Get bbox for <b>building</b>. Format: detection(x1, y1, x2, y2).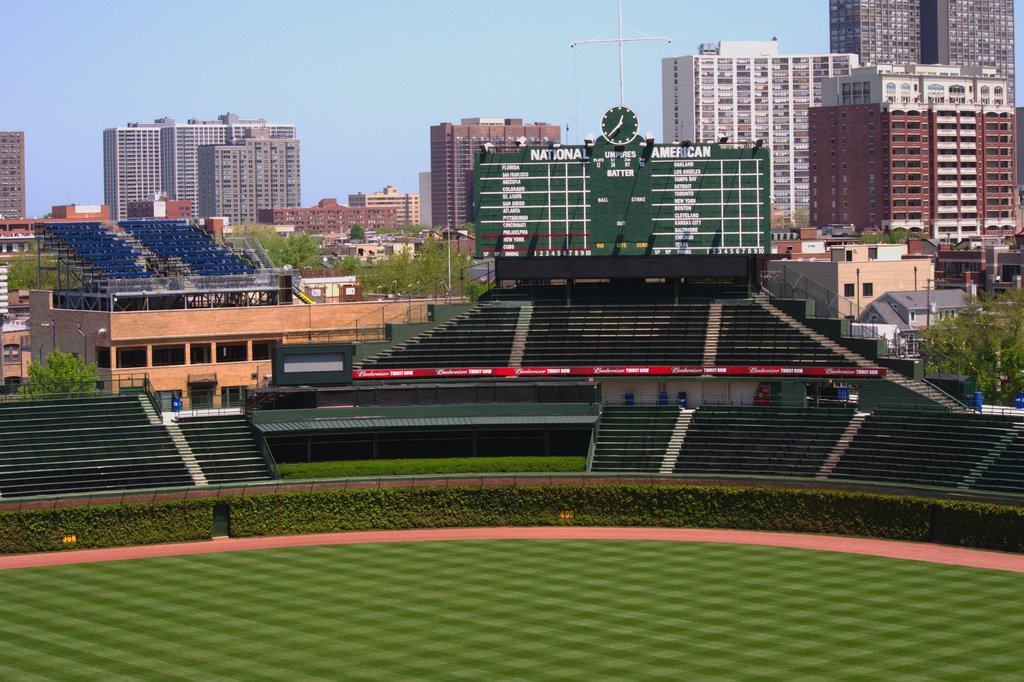
detection(464, 102, 760, 273).
